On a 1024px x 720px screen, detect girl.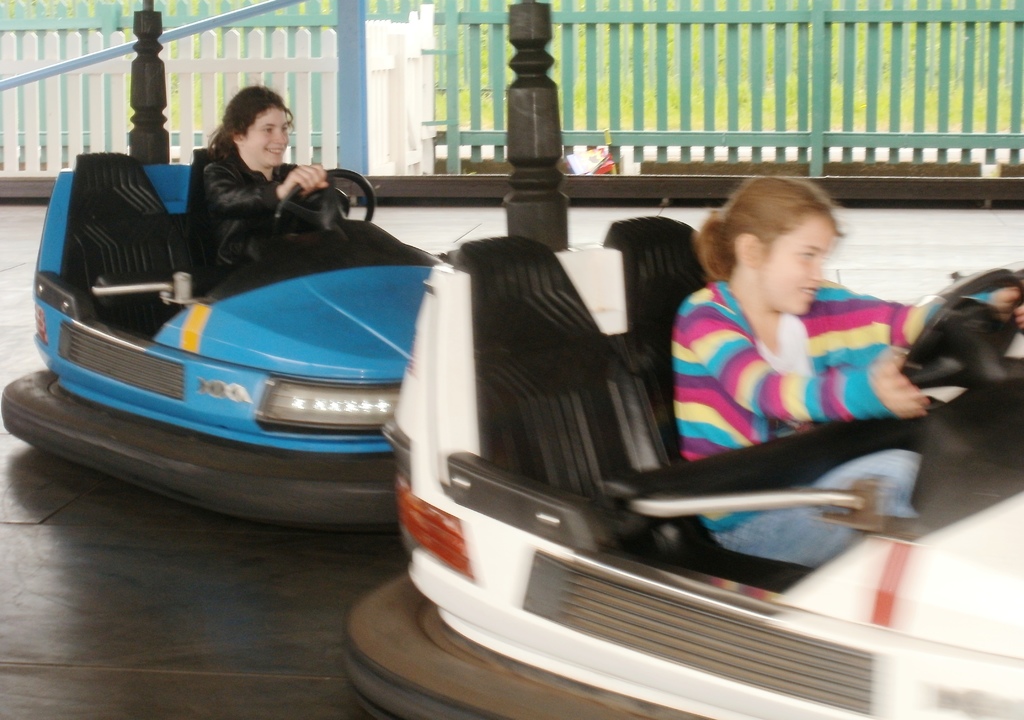
[x1=666, y1=172, x2=1023, y2=569].
